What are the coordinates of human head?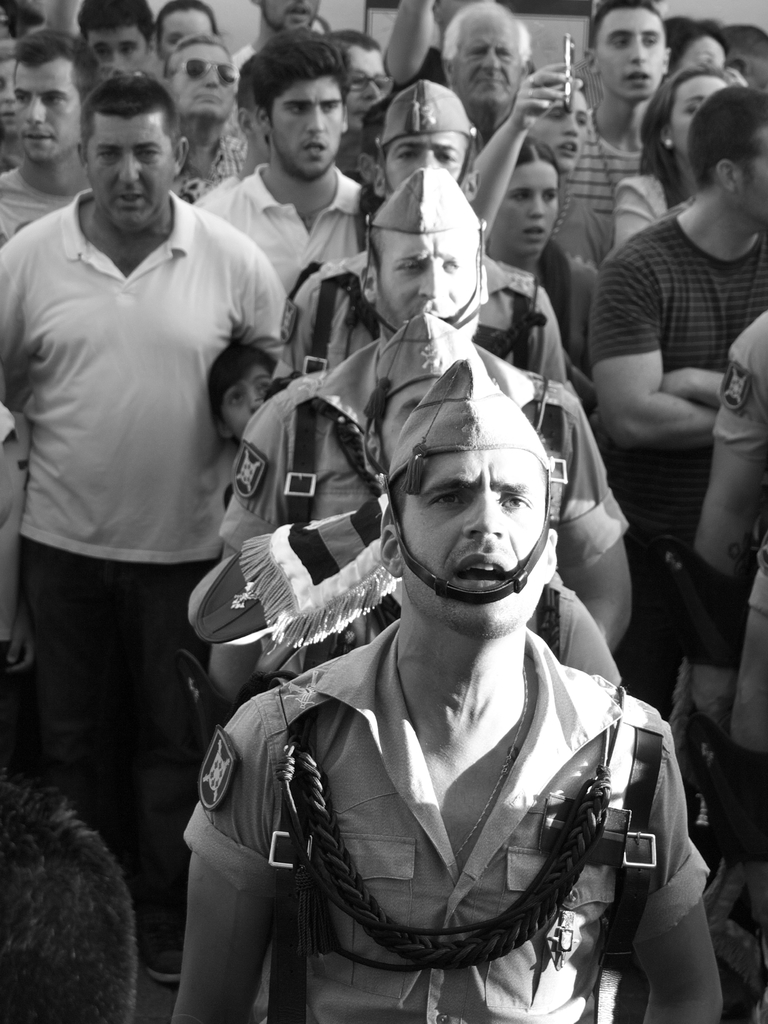
658:70:730:168.
